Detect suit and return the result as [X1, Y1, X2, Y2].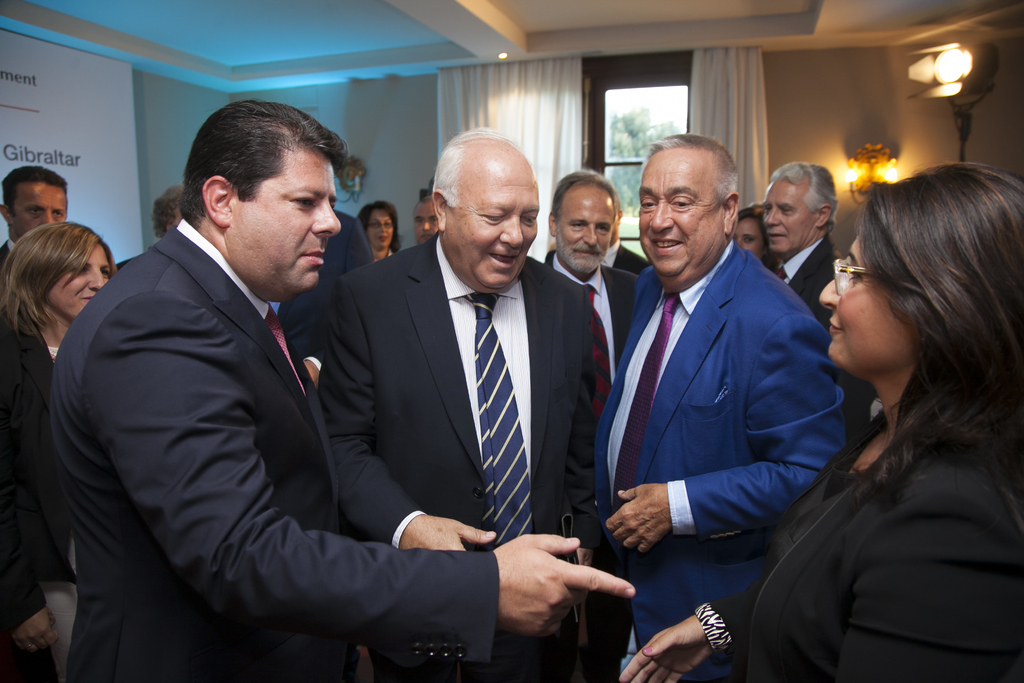
[0, 238, 13, 273].
